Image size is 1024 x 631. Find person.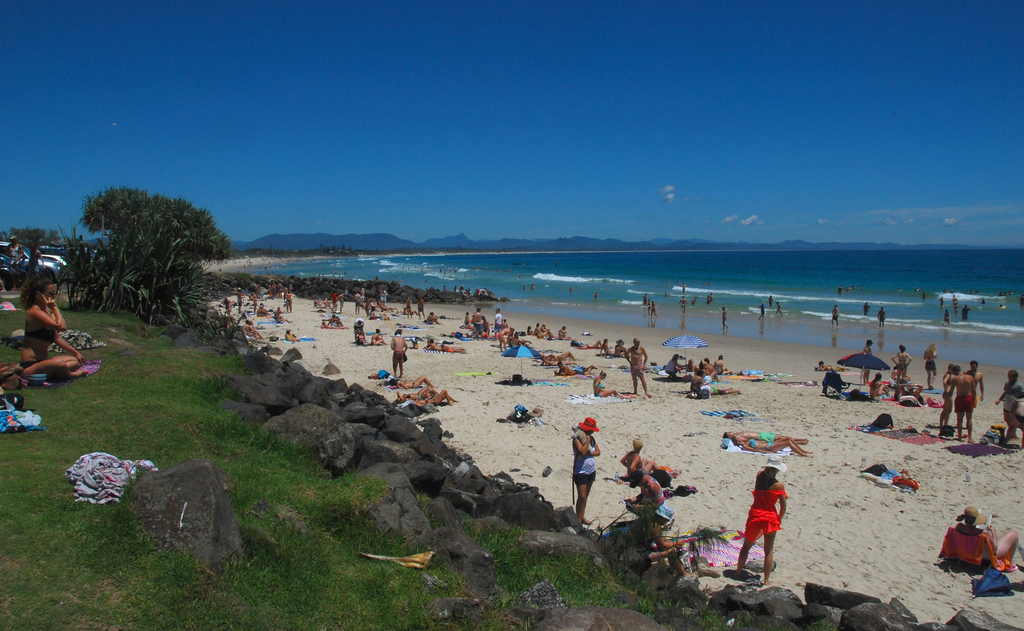
left=621, top=442, right=662, bottom=478.
